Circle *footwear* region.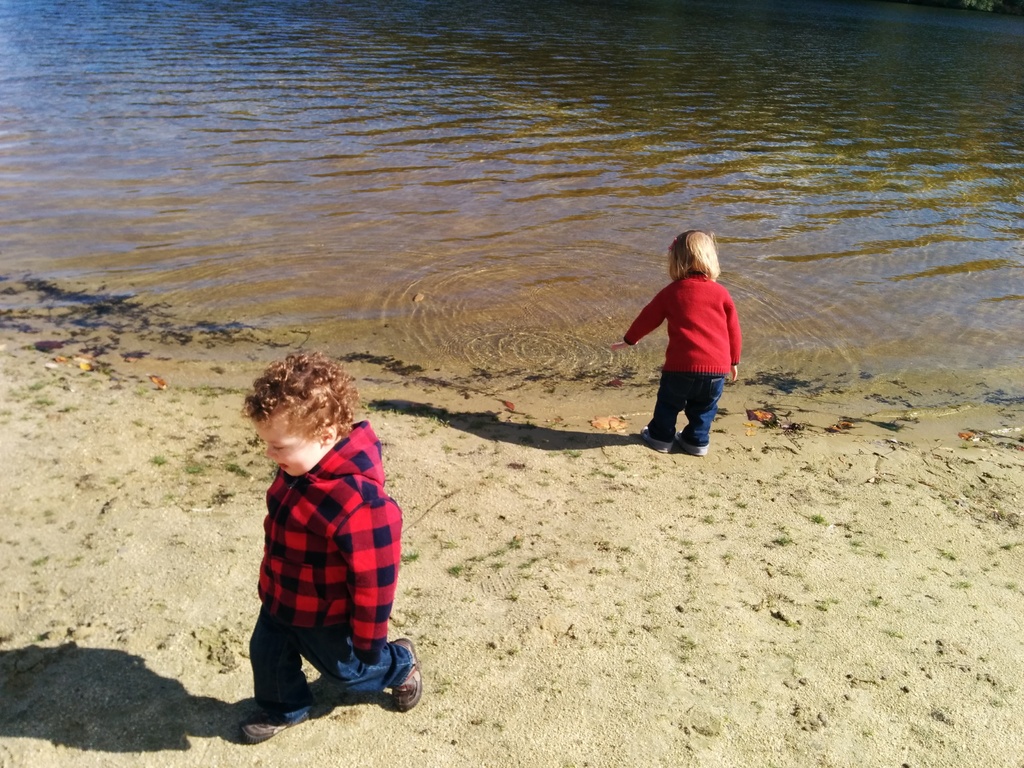
Region: [x1=677, y1=428, x2=710, y2=458].
